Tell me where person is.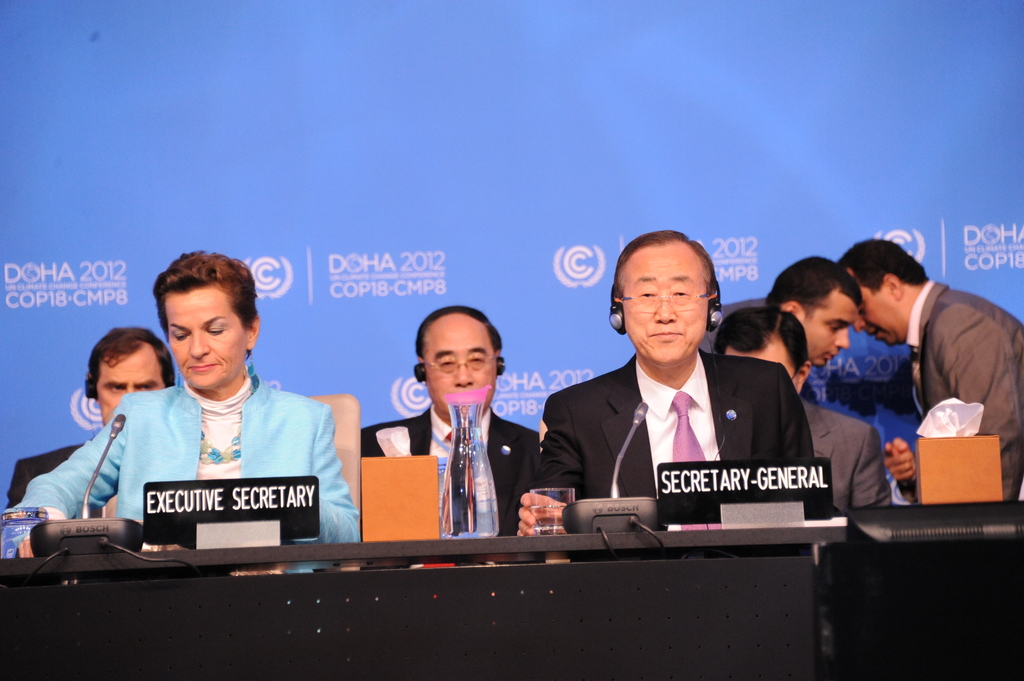
person is at x1=359, y1=303, x2=540, y2=559.
